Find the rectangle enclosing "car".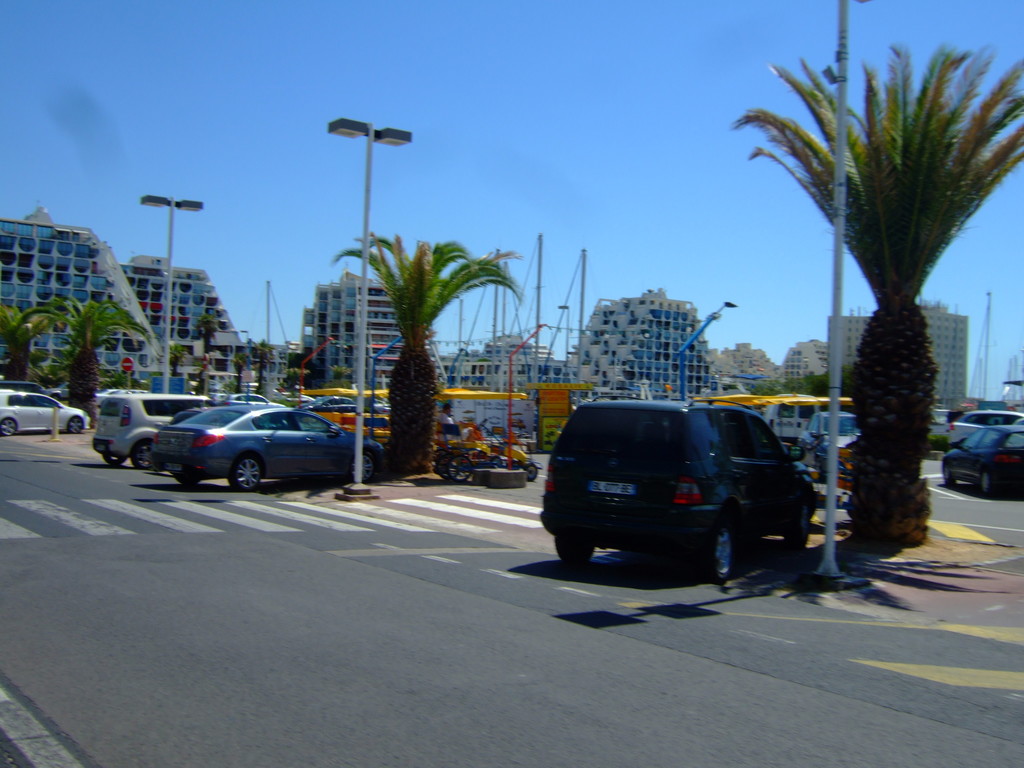
x1=90, y1=388, x2=247, y2=472.
